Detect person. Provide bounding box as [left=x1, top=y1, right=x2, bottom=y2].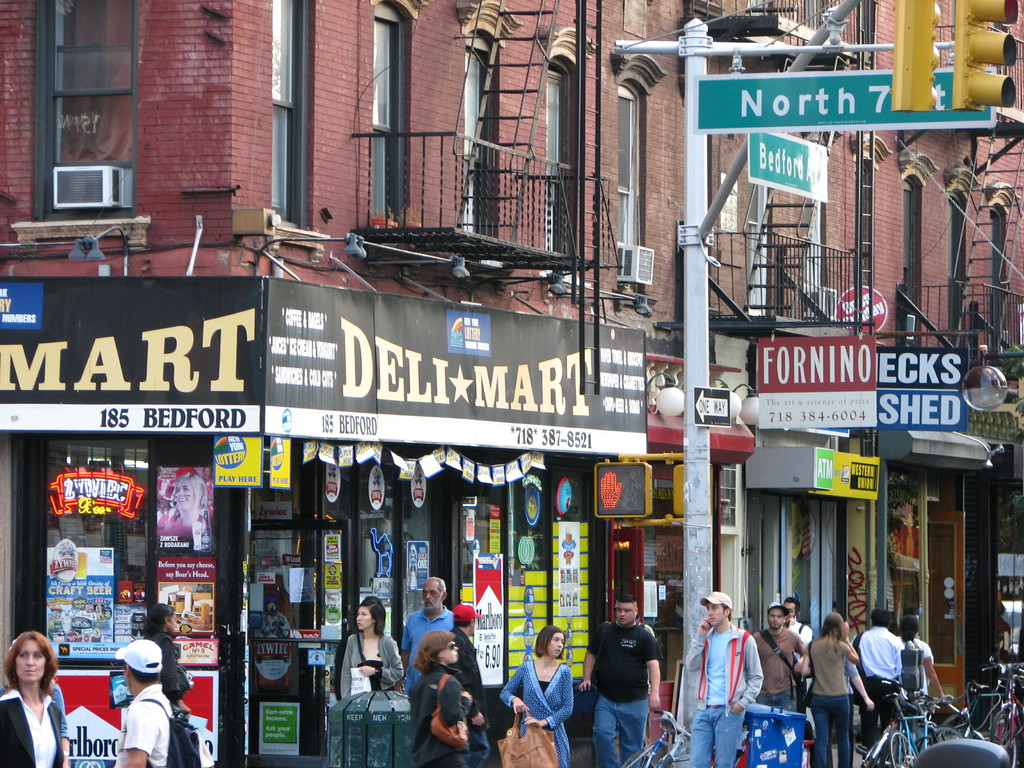
[left=579, top=588, right=670, bottom=767].
